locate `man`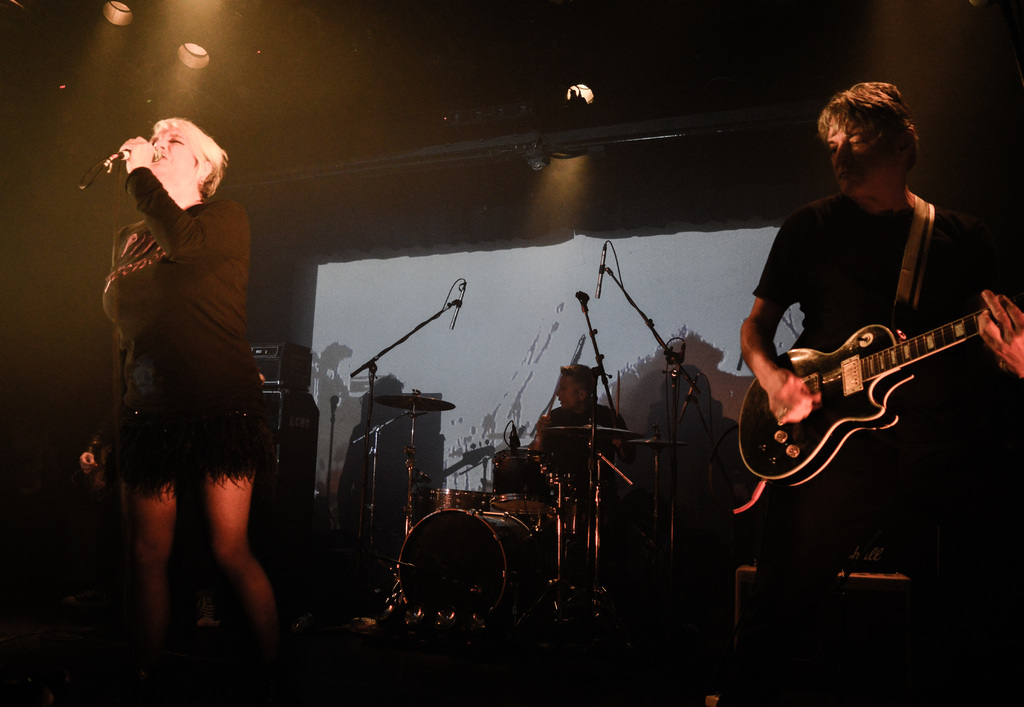
[left=533, top=363, right=627, bottom=503]
